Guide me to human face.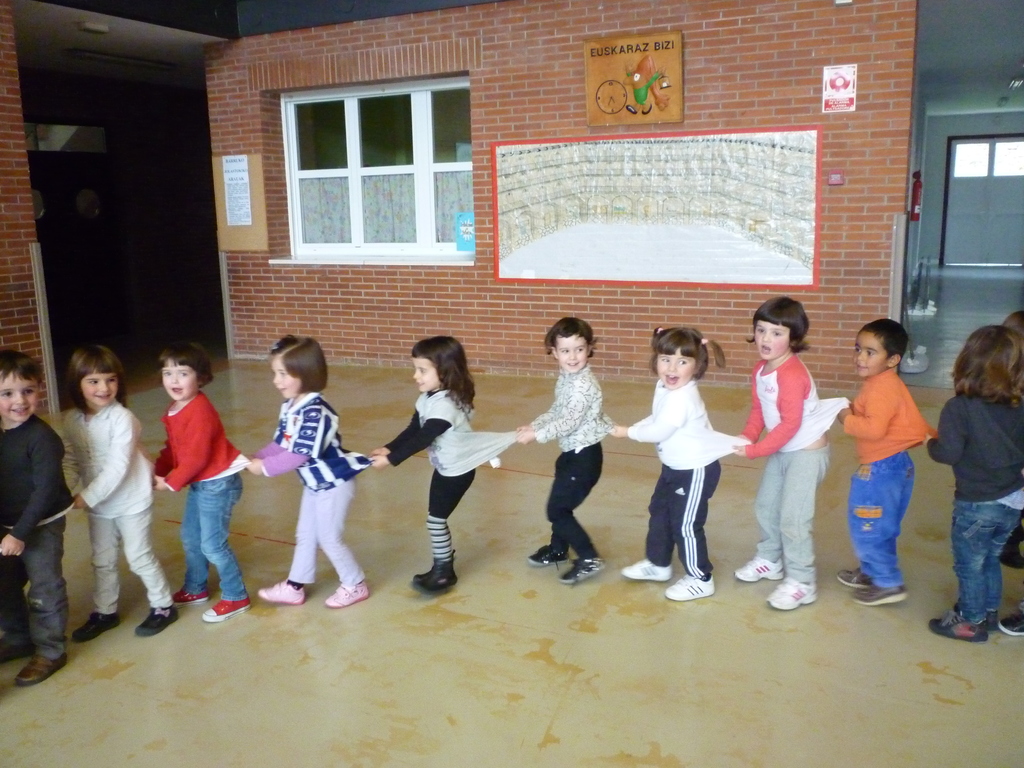
Guidance: <bbox>412, 360, 436, 389</bbox>.
